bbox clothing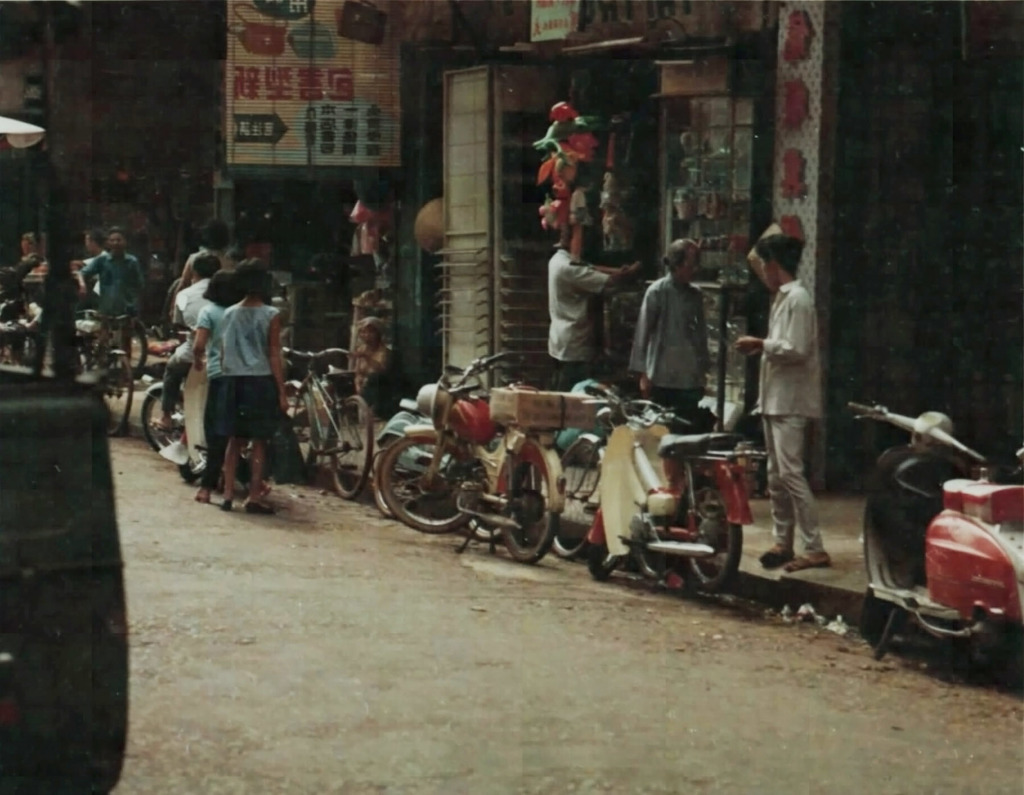
left=547, top=245, right=615, bottom=391
